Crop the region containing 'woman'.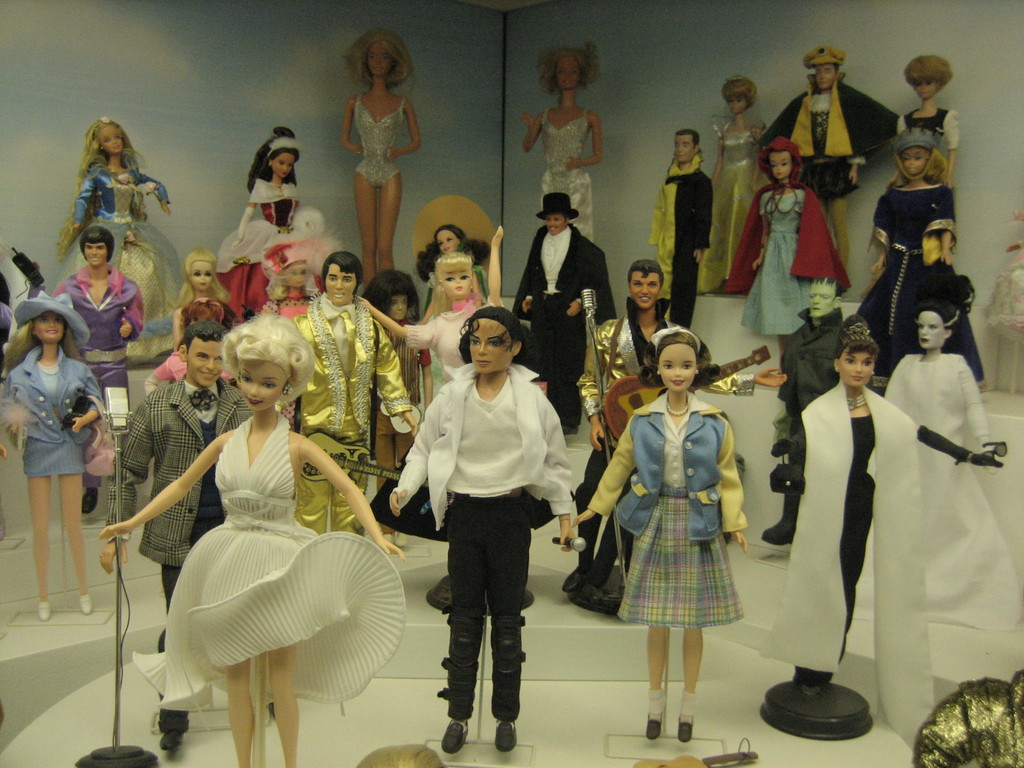
Crop region: [216, 122, 326, 321].
